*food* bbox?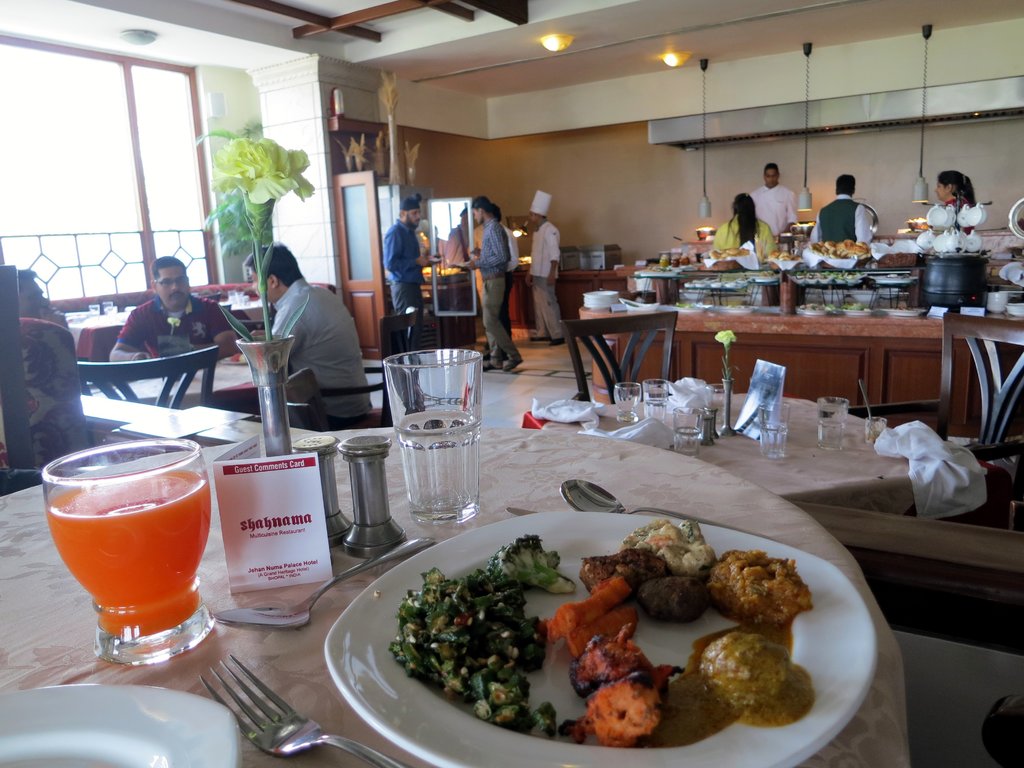
region(645, 263, 672, 272)
